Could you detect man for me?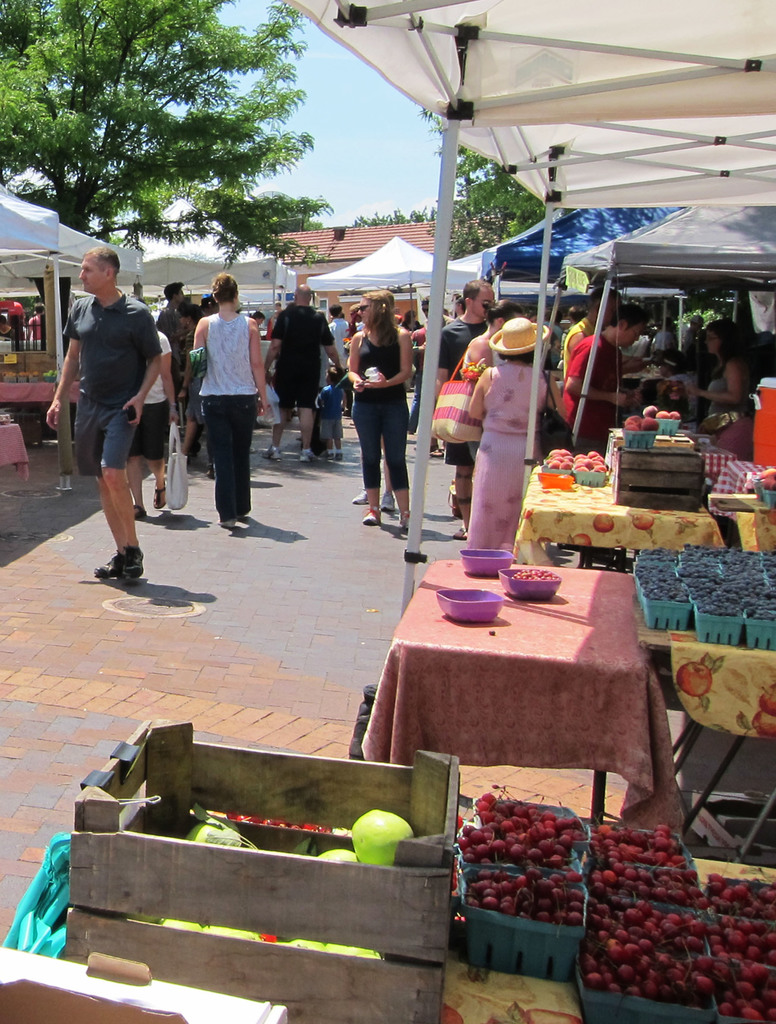
Detection result: left=120, top=319, right=181, bottom=515.
